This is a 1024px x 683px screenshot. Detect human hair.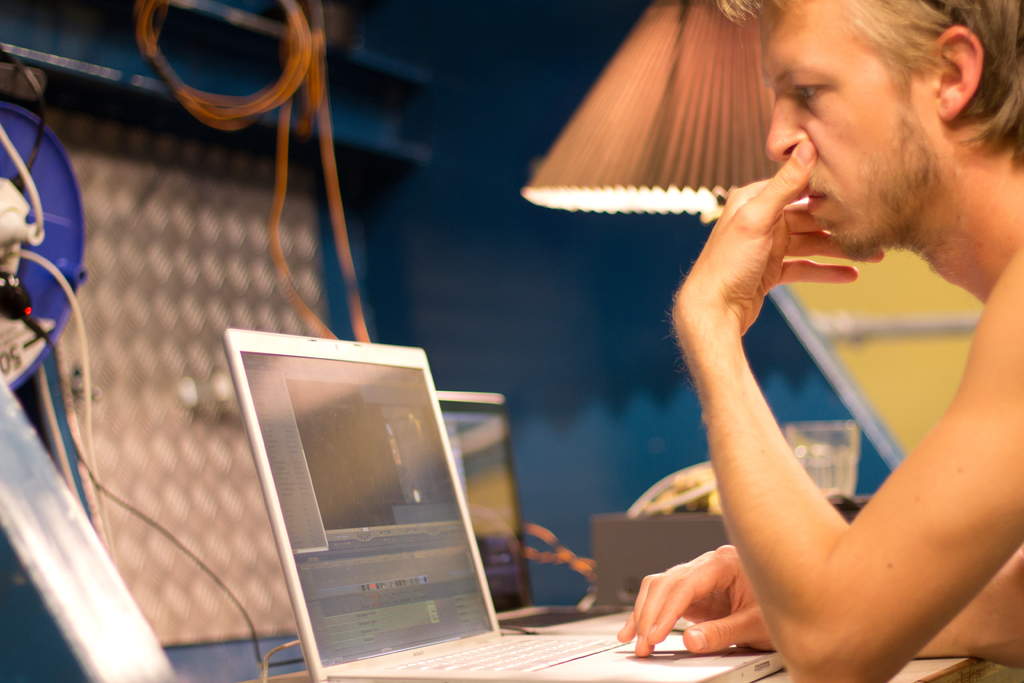
[x1=716, y1=10, x2=998, y2=244].
